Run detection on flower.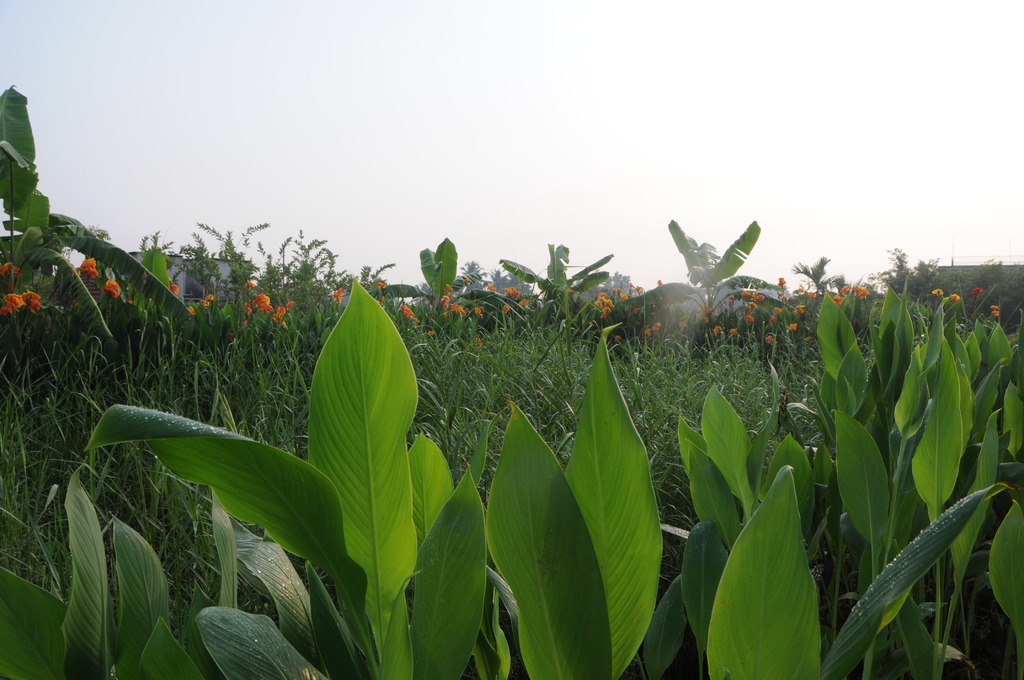
Result: <bbox>401, 302, 420, 321</bbox>.
